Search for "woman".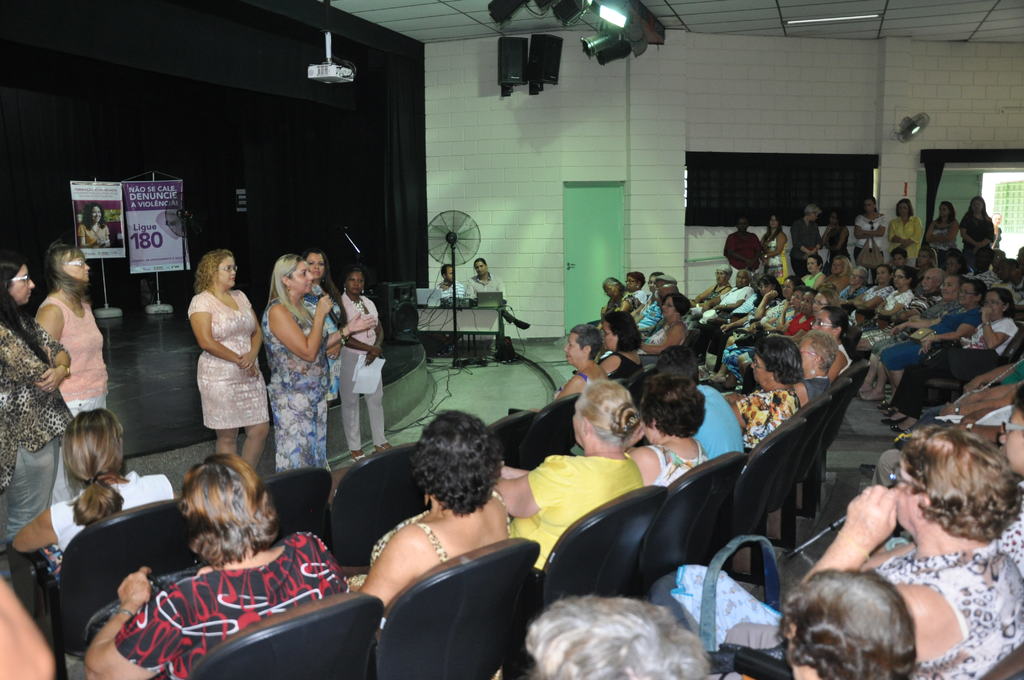
Found at {"x1": 957, "y1": 194, "x2": 998, "y2": 261}.
